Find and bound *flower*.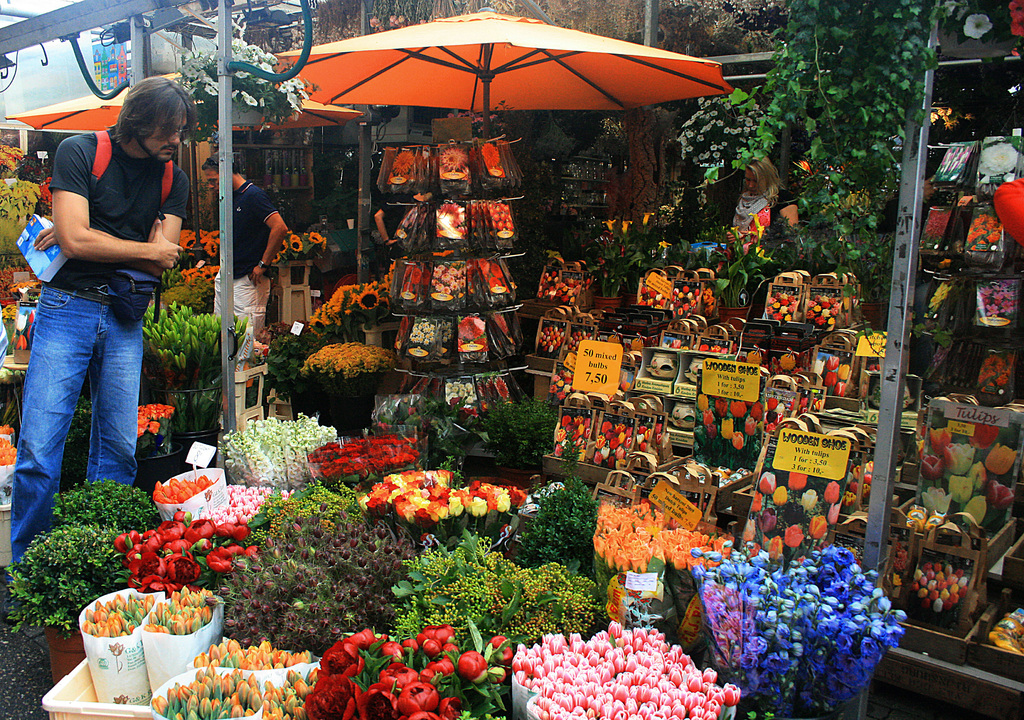
Bound: <region>699, 345, 708, 350</region>.
